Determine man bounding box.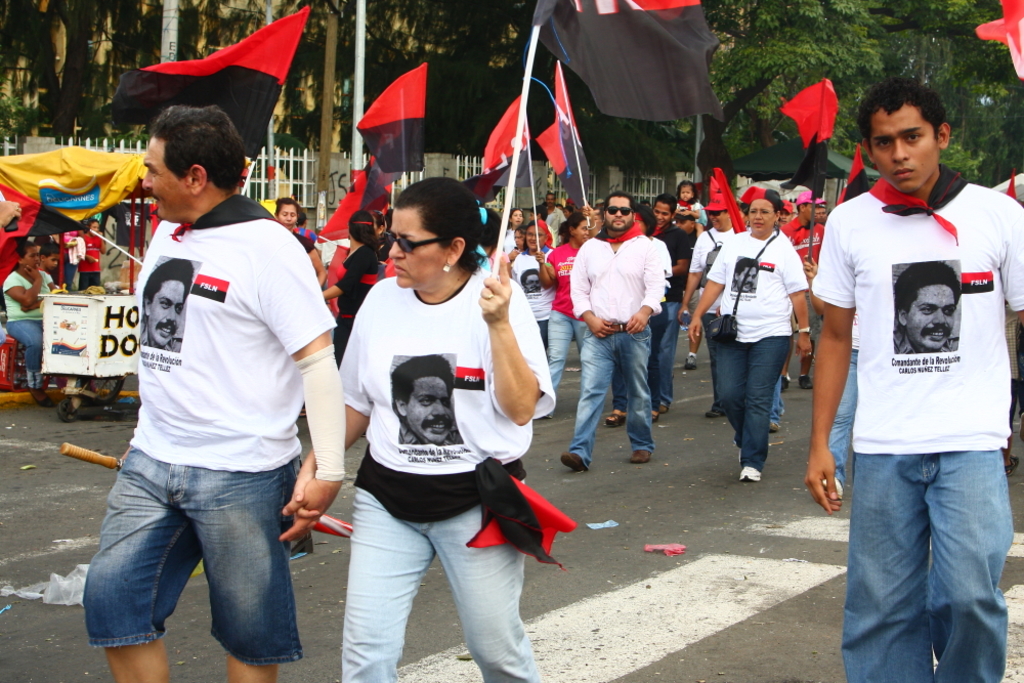
Determined: bbox=(735, 256, 759, 294).
